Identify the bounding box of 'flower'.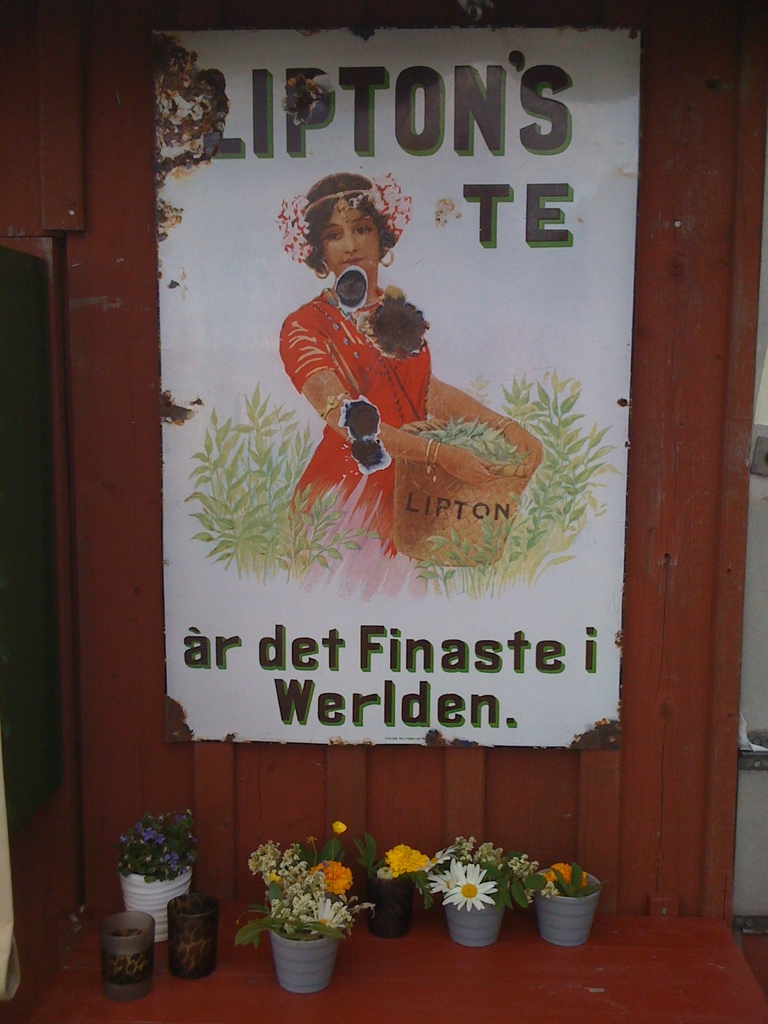
bbox=(447, 867, 499, 908).
